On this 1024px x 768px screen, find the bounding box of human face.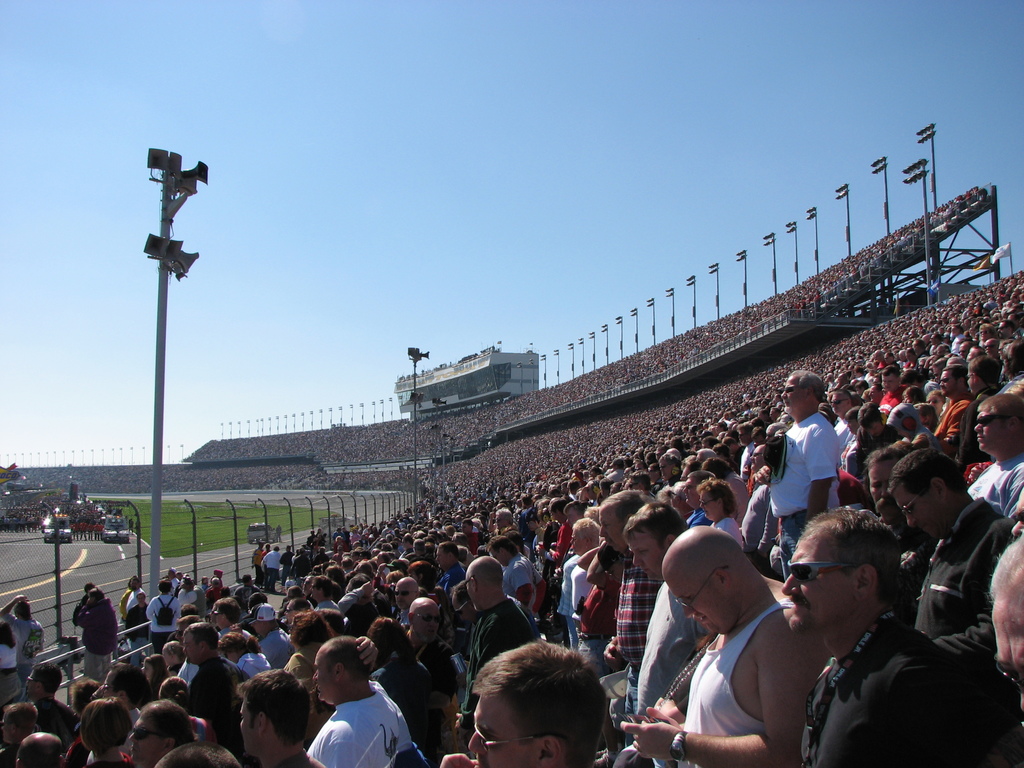
Bounding box: 665 570 737 632.
